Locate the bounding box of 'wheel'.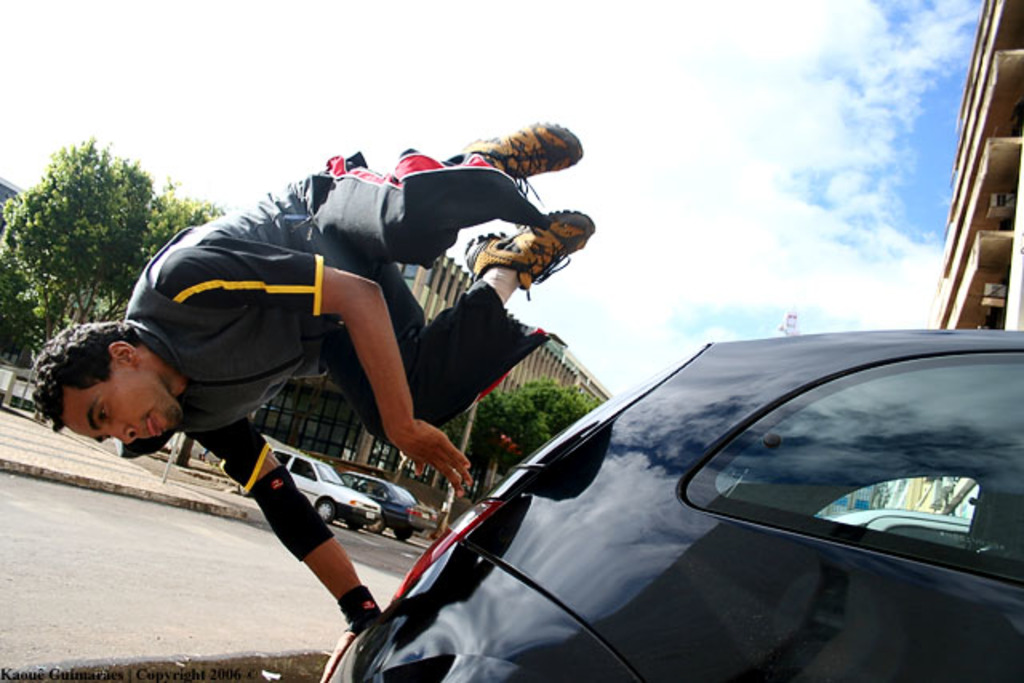
Bounding box: <region>392, 528, 416, 542</region>.
